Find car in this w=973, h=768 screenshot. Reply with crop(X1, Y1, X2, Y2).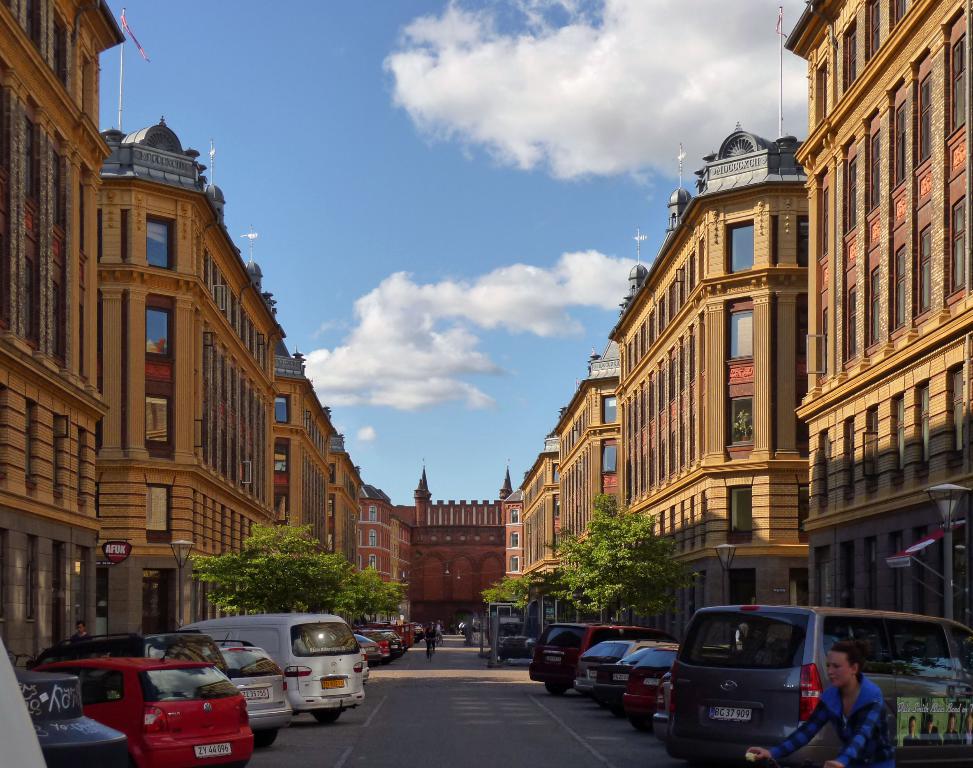
crop(36, 626, 235, 682).
